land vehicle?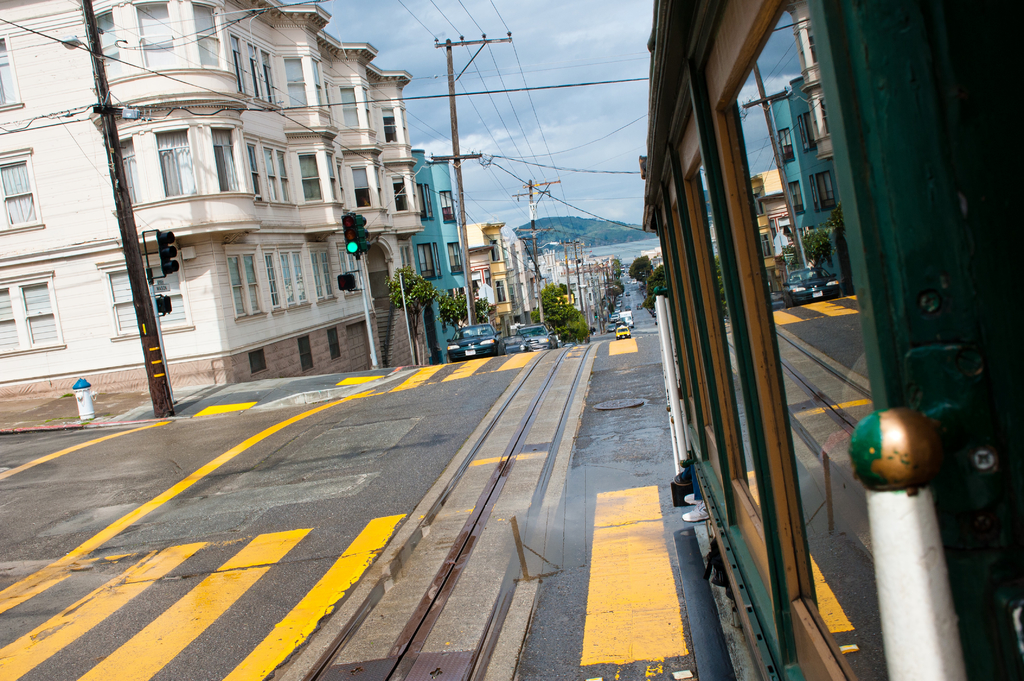
[left=648, top=306, right=657, bottom=319]
